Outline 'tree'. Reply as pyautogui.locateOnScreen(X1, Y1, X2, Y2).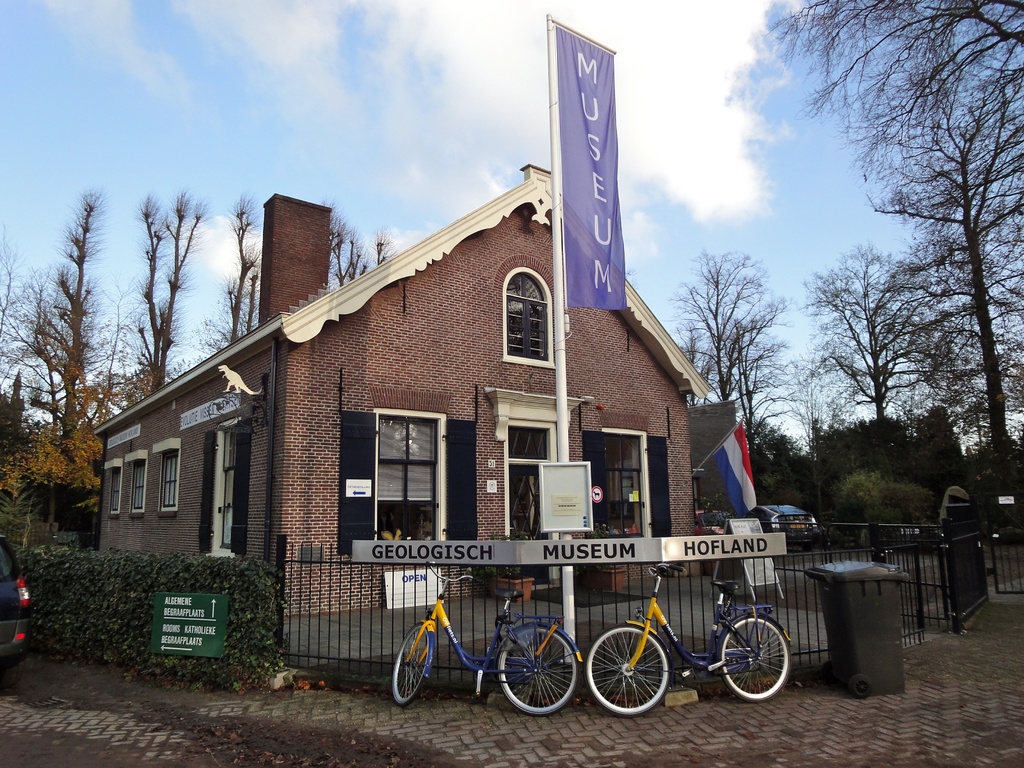
pyautogui.locateOnScreen(0, 424, 103, 545).
